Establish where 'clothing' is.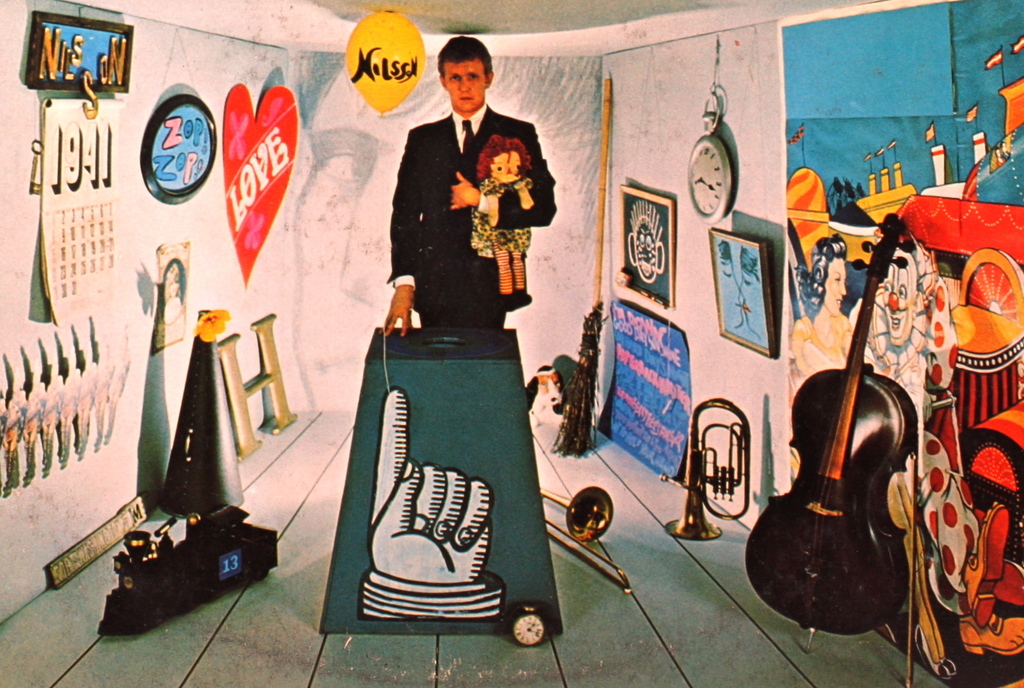
Established at region(387, 102, 557, 333).
